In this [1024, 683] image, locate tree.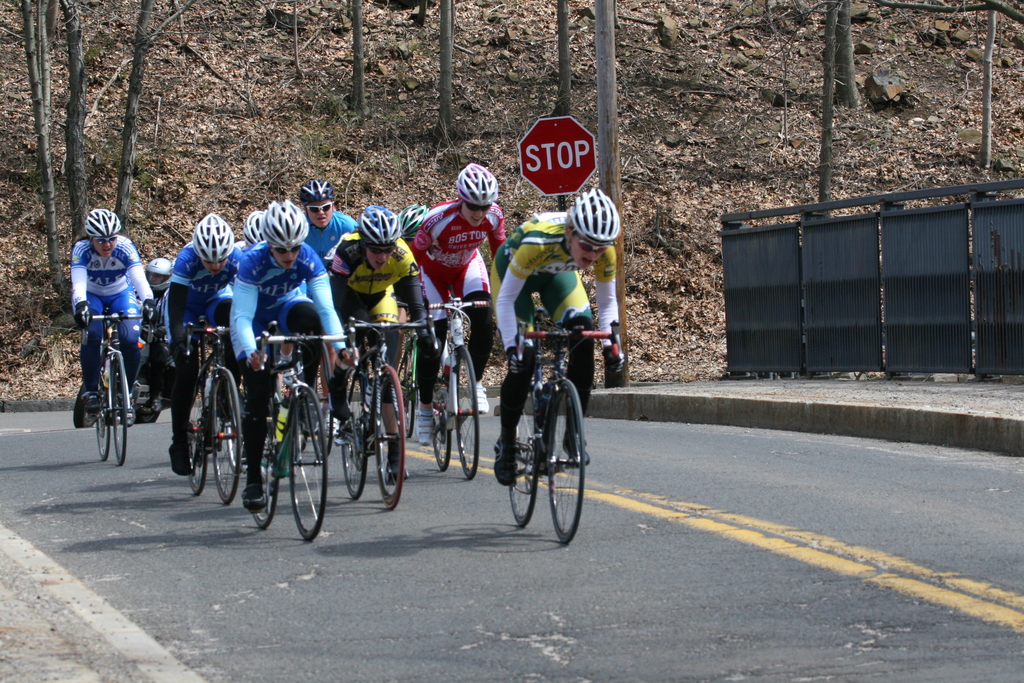
Bounding box: select_region(847, 0, 1023, 78).
